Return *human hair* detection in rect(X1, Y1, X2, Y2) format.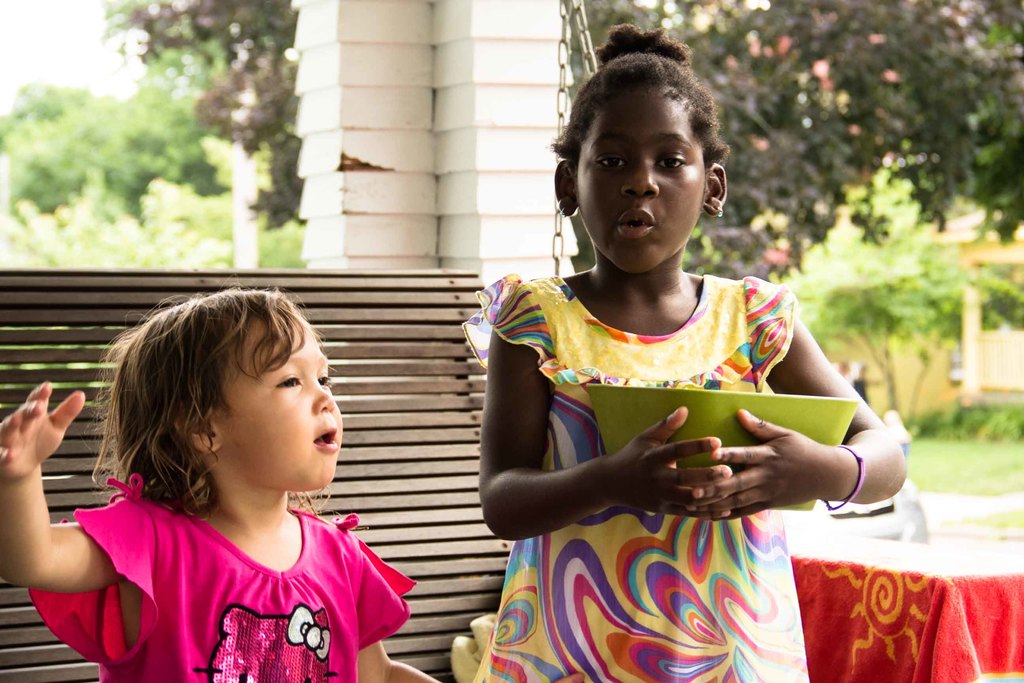
rect(106, 271, 362, 514).
